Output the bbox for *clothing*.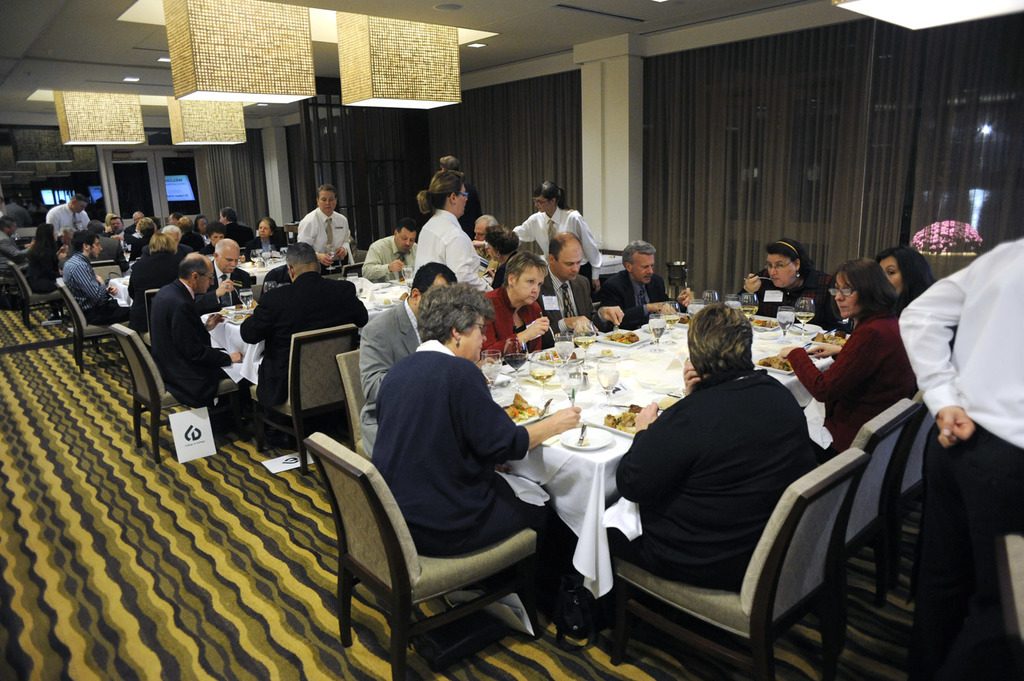
<bbox>748, 266, 833, 354</bbox>.
